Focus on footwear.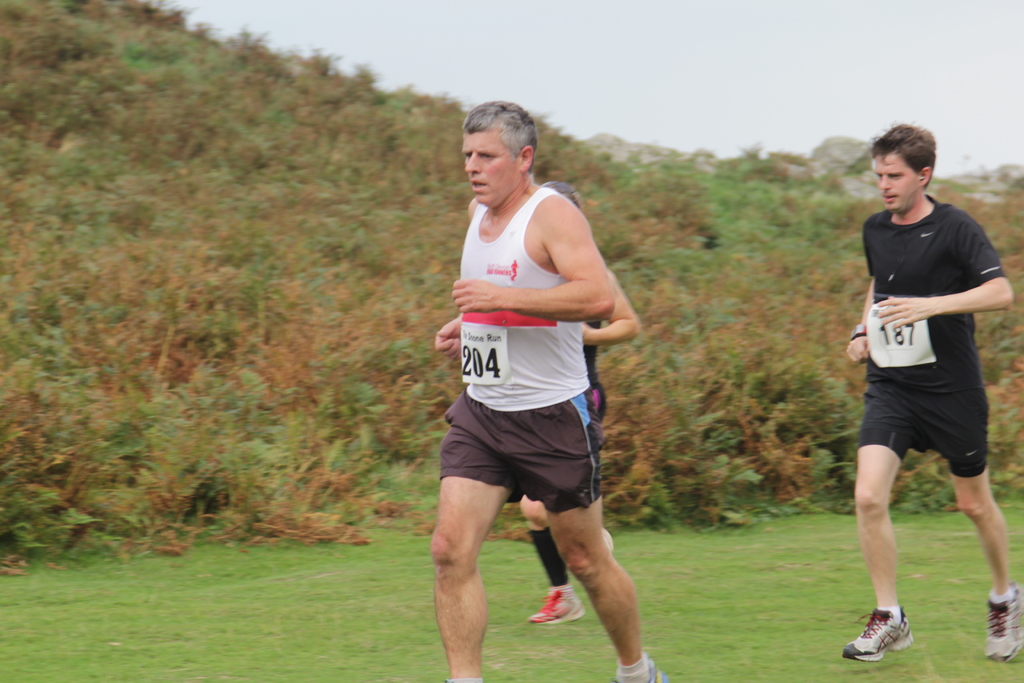
Focused at (527,586,583,627).
